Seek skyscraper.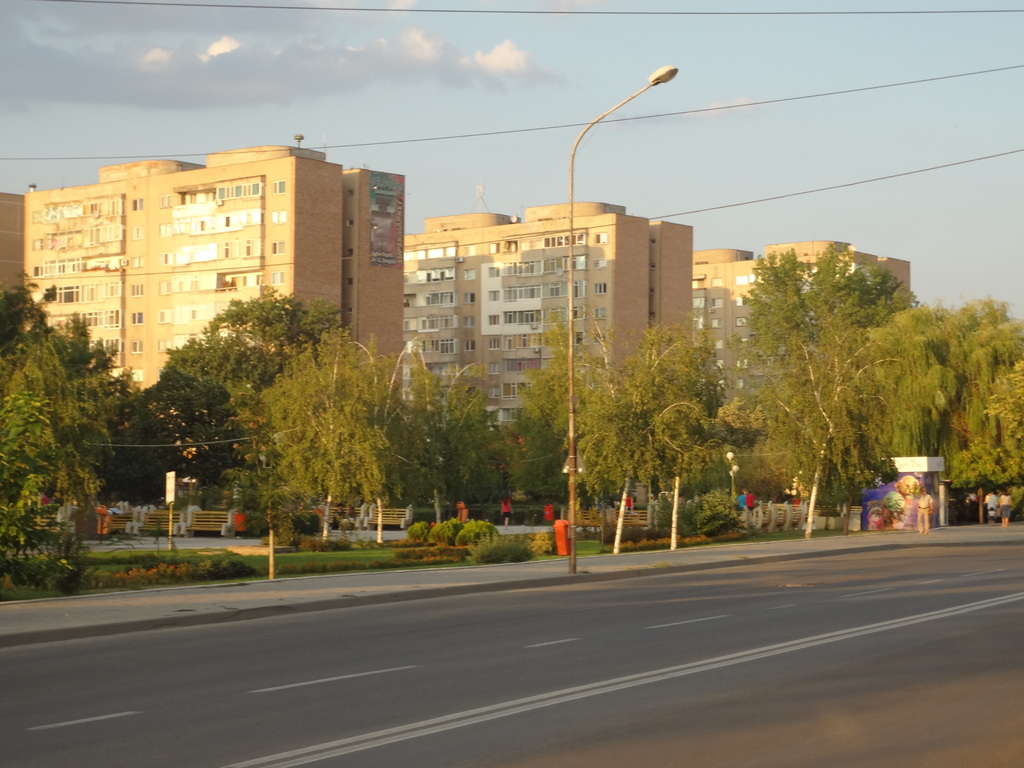
(691,236,916,412).
